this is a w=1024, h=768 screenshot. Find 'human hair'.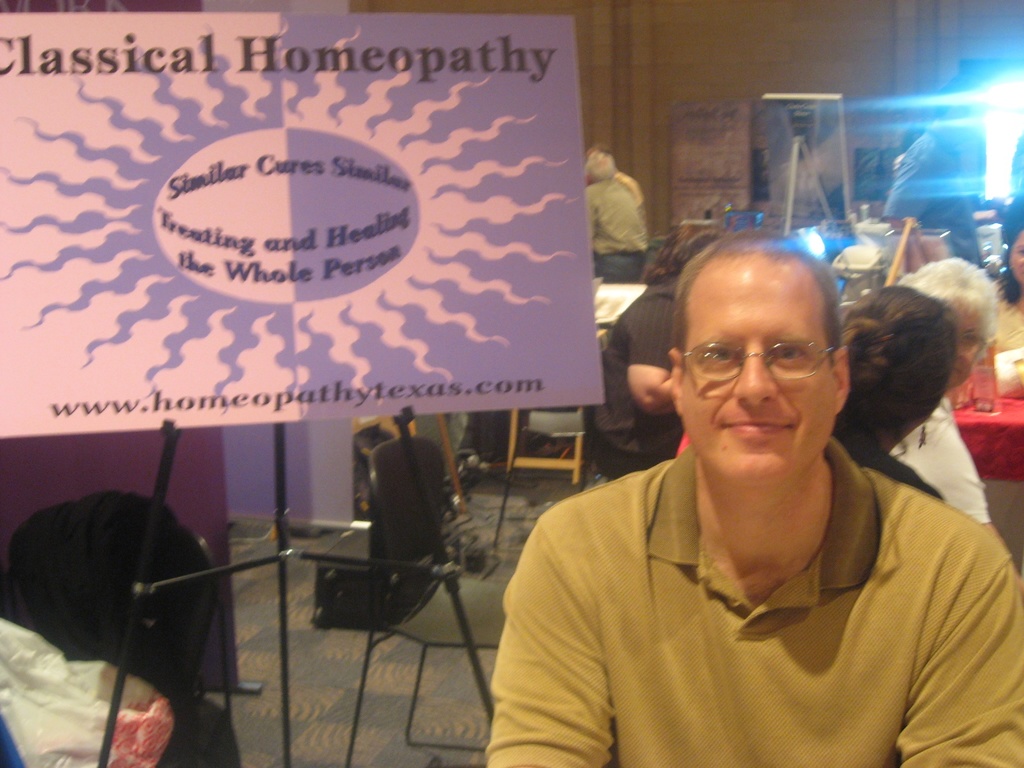
Bounding box: select_region(641, 221, 724, 284).
